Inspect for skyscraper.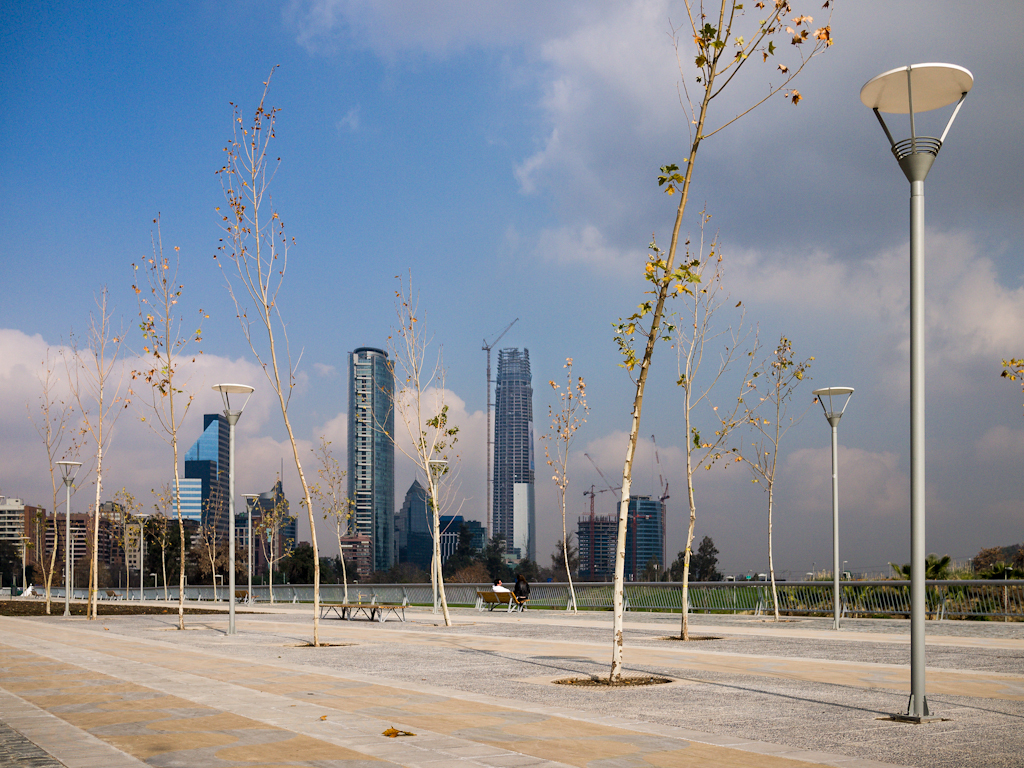
Inspection: locate(239, 480, 303, 550).
